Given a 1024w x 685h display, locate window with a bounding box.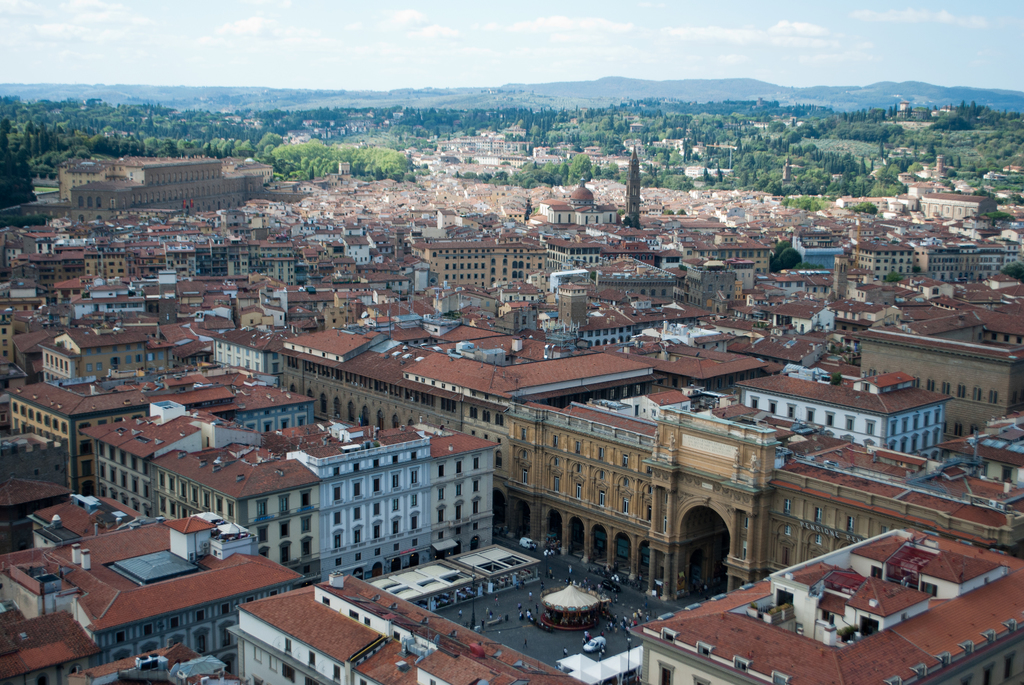
Located: 577:485:582:497.
